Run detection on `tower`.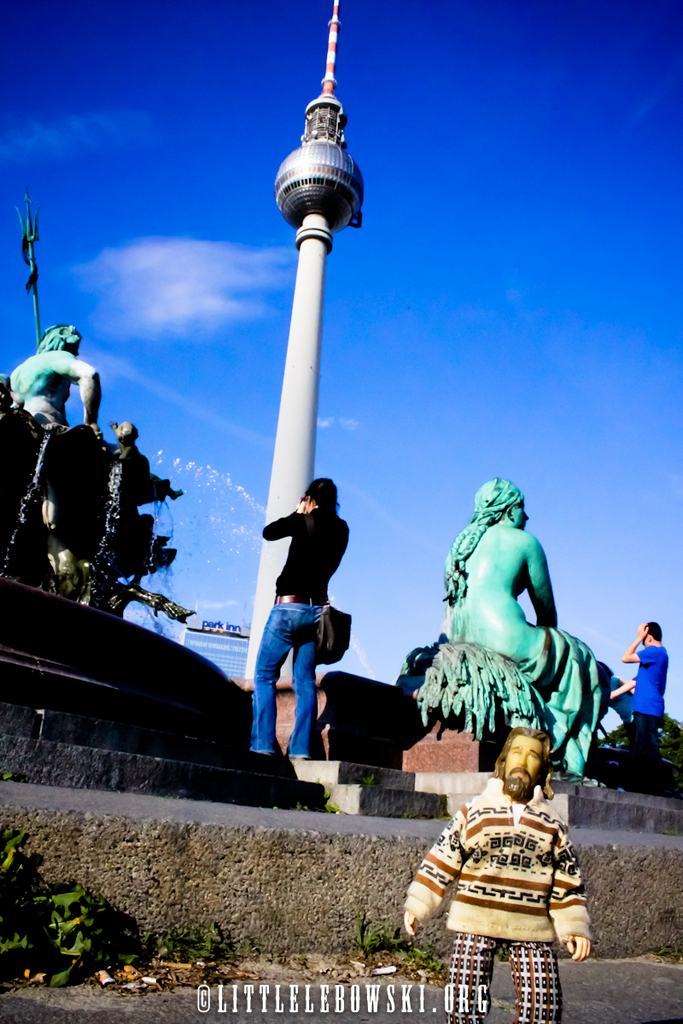
Result: bbox=(247, 1, 365, 690).
